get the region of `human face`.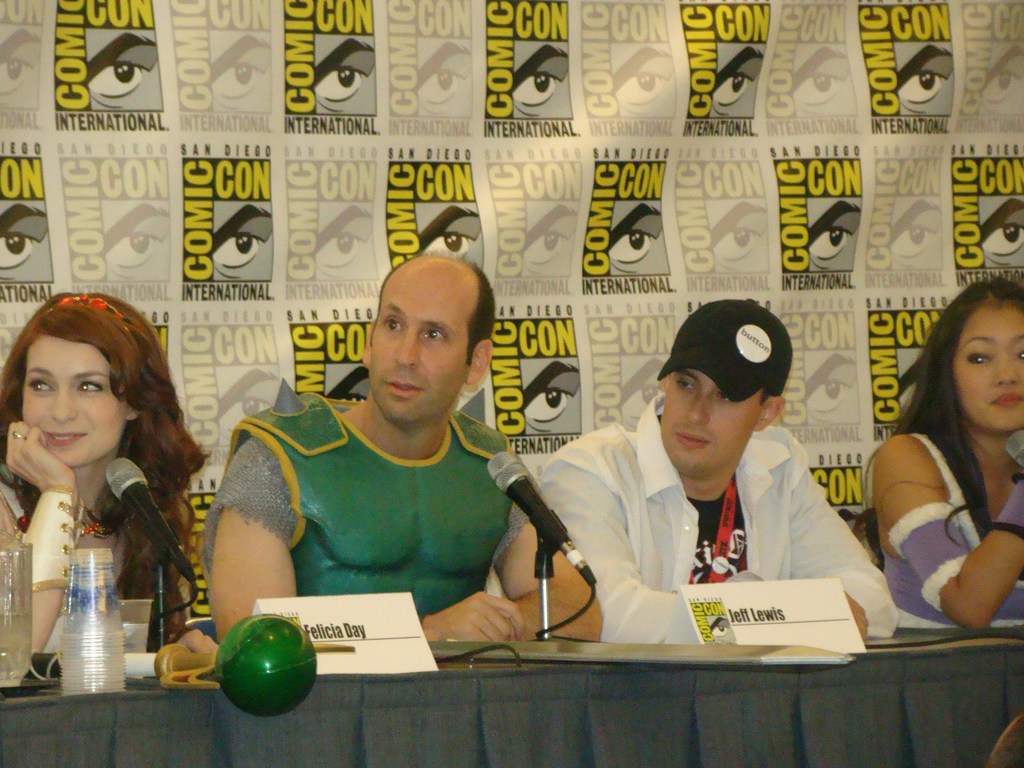
BBox(951, 306, 1023, 433).
